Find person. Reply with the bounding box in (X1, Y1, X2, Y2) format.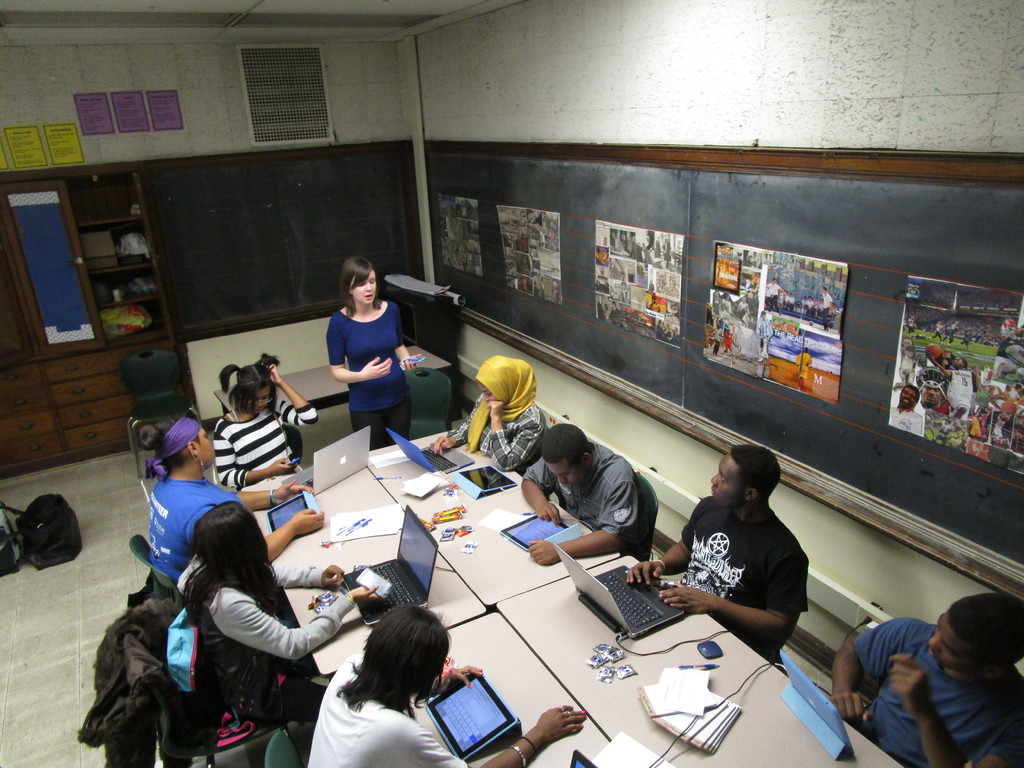
(314, 254, 419, 466).
